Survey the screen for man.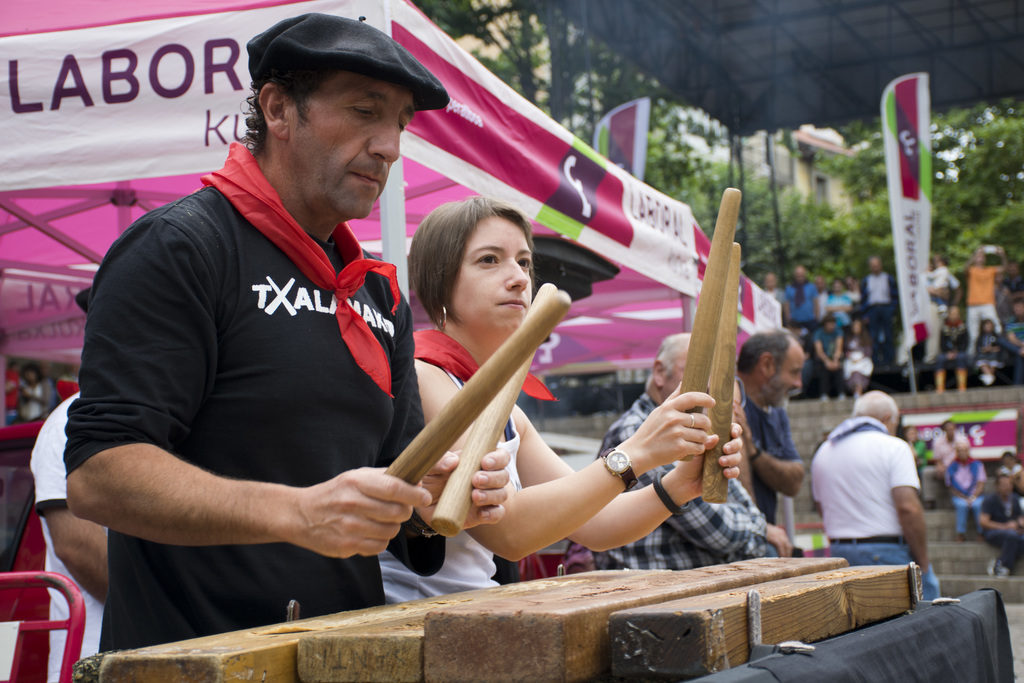
Survey found: bbox=[594, 325, 795, 571].
